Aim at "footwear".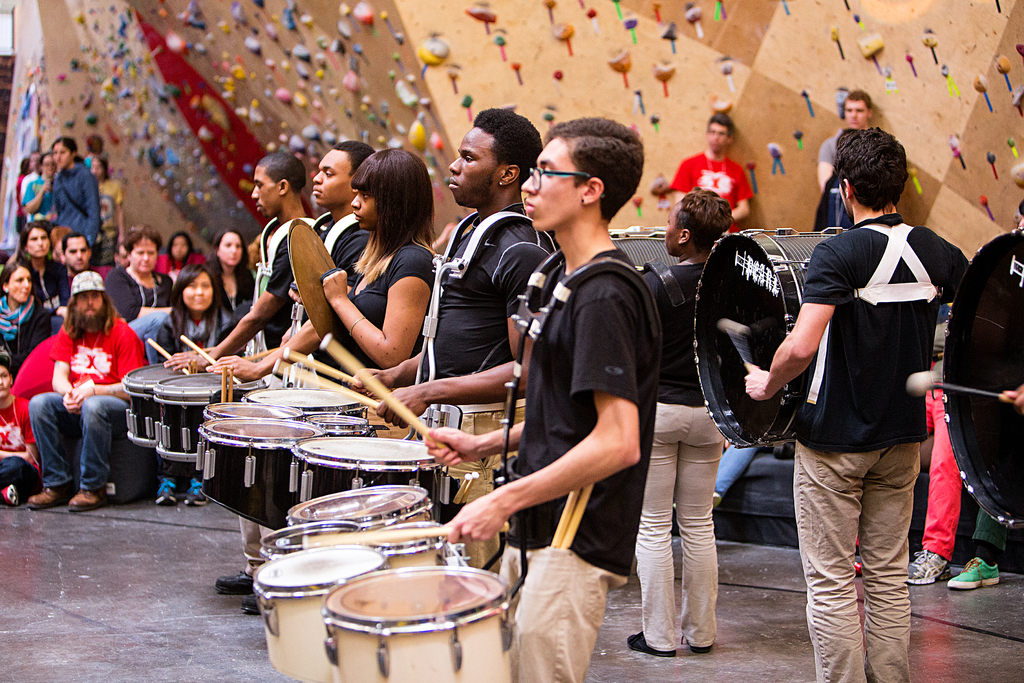
Aimed at BBox(941, 554, 1004, 595).
